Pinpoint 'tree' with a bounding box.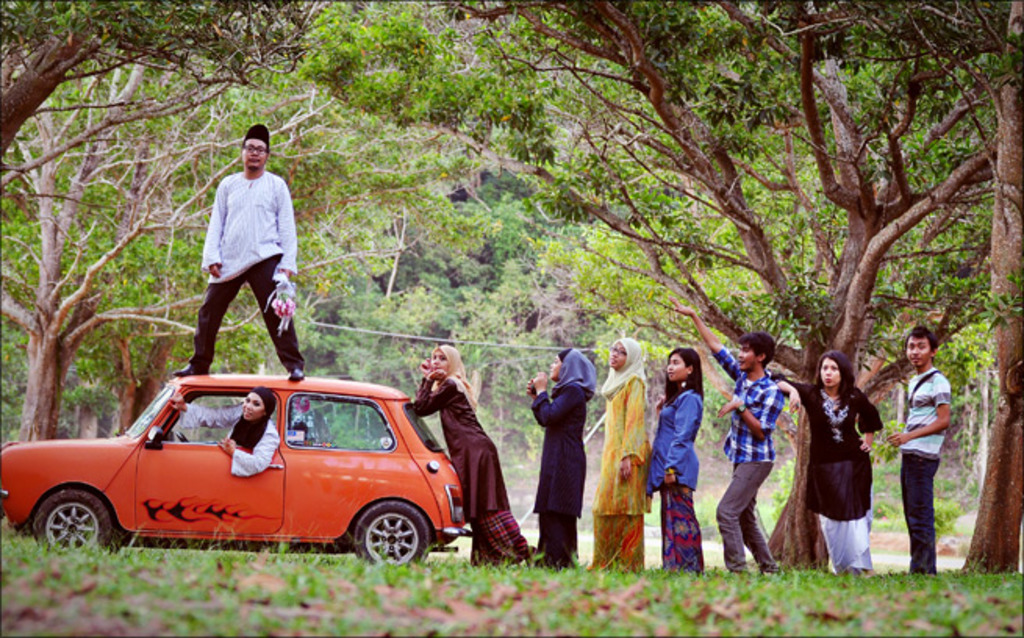
l=0, t=0, r=286, b=443.
